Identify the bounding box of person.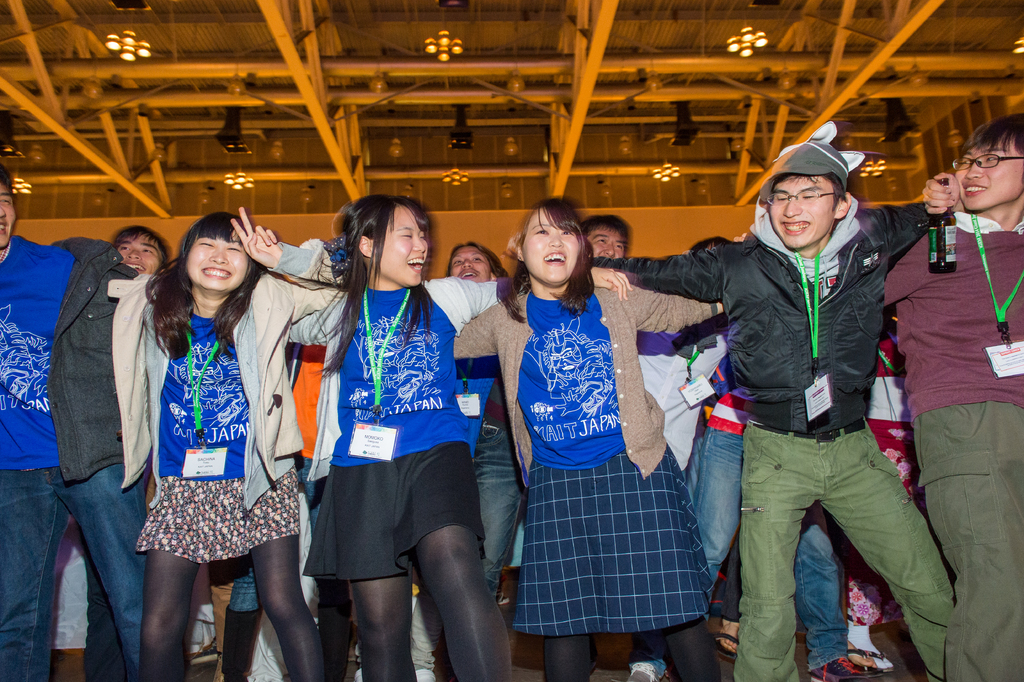
x1=0, y1=163, x2=136, y2=681.
